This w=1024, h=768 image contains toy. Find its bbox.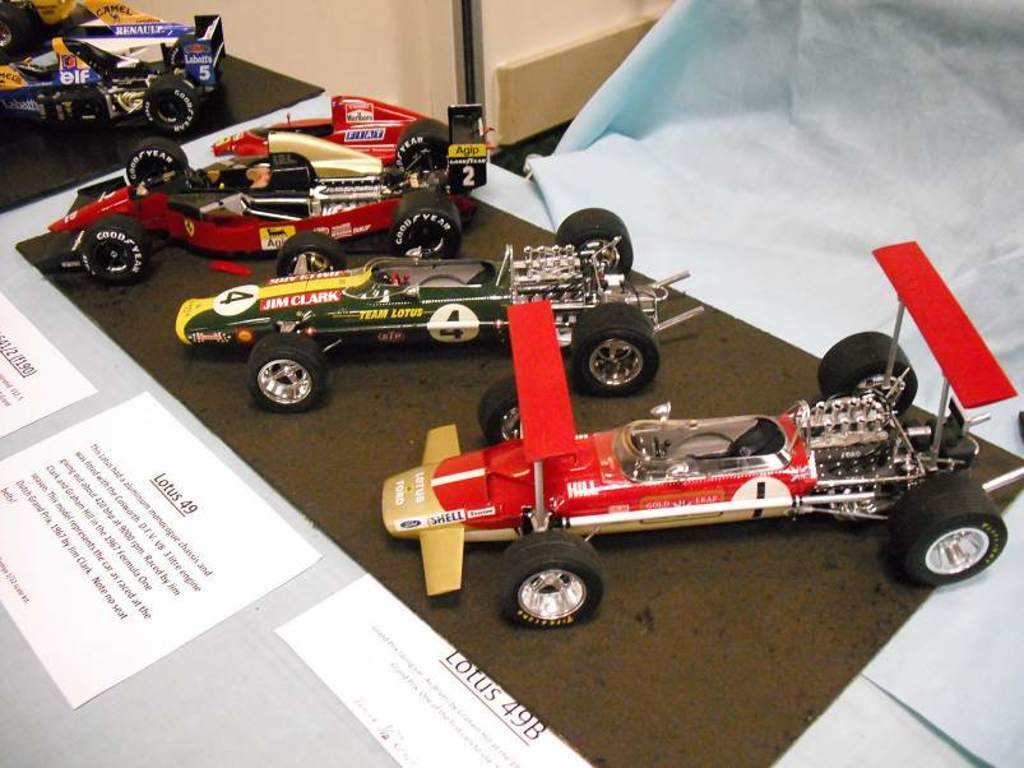
locate(360, 233, 1023, 640).
